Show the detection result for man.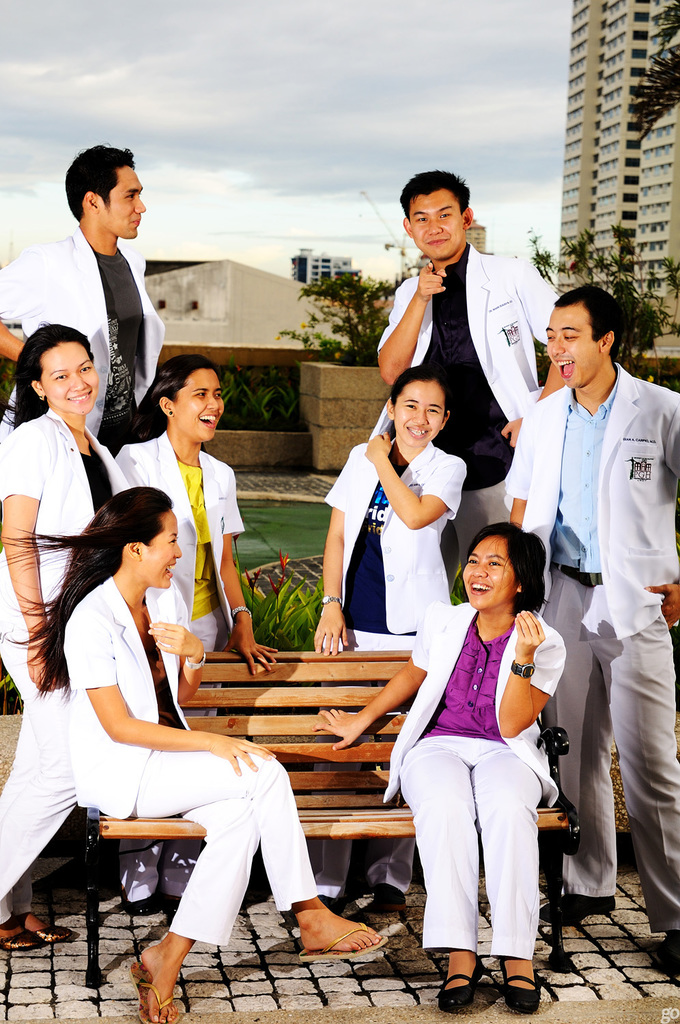
select_region(506, 283, 668, 829).
